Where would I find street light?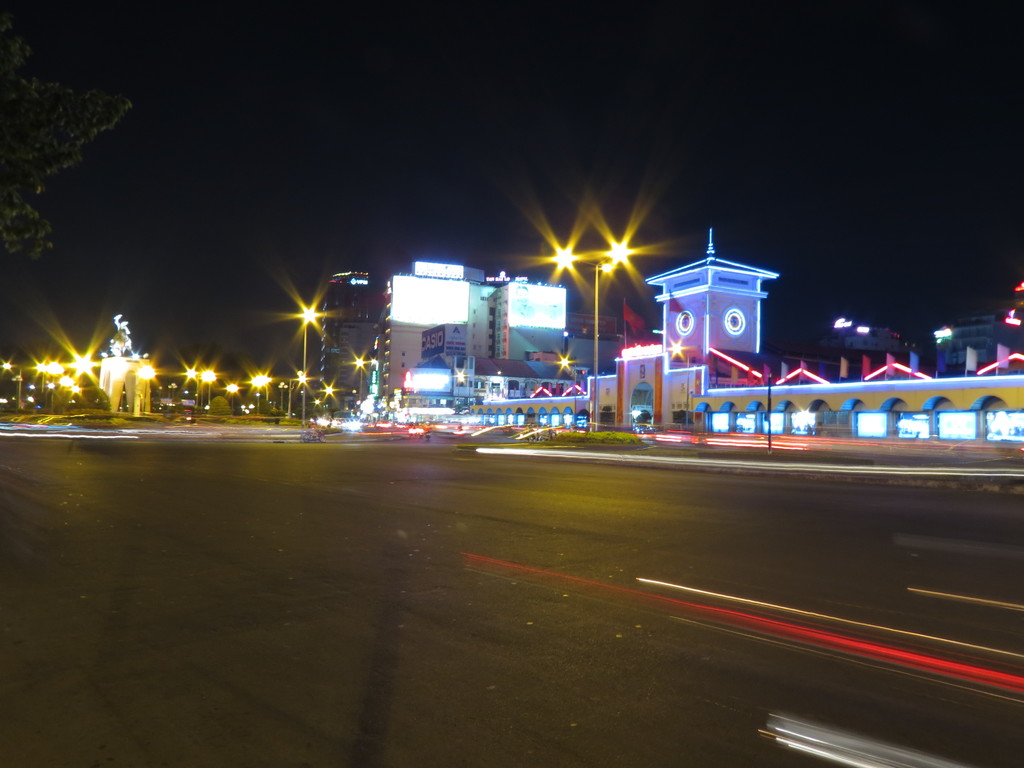
At {"x1": 247, "y1": 373, "x2": 267, "y2": 416}.
